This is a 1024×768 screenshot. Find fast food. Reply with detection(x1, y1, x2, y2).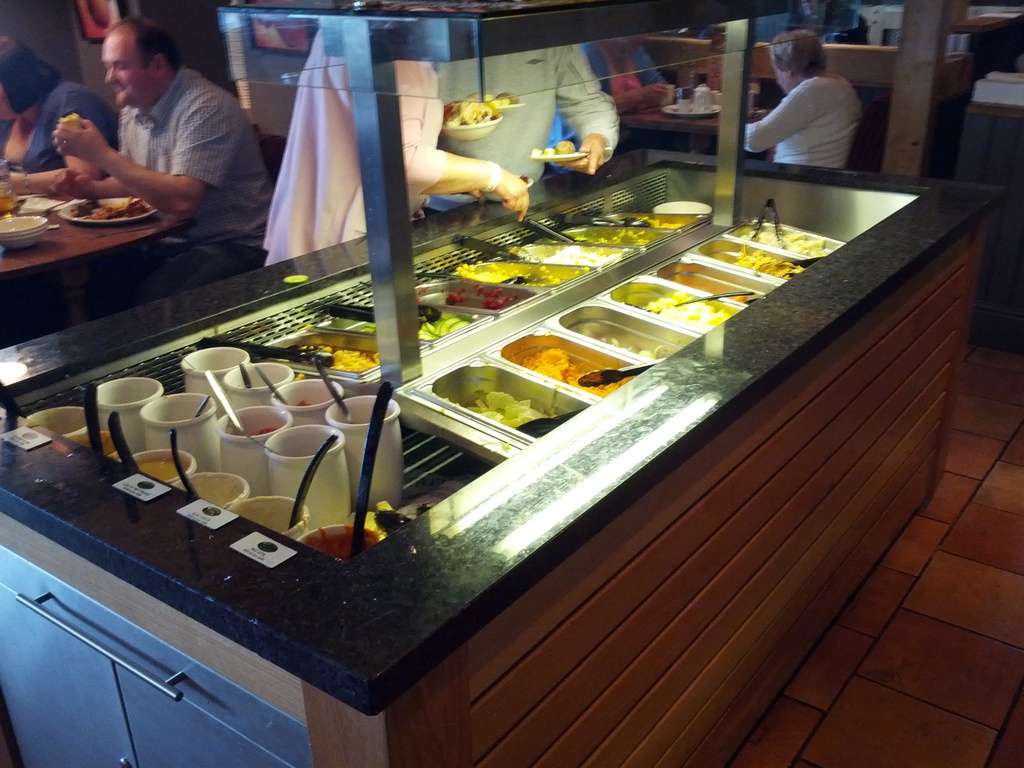
detection(462, 259, 589, 287).
